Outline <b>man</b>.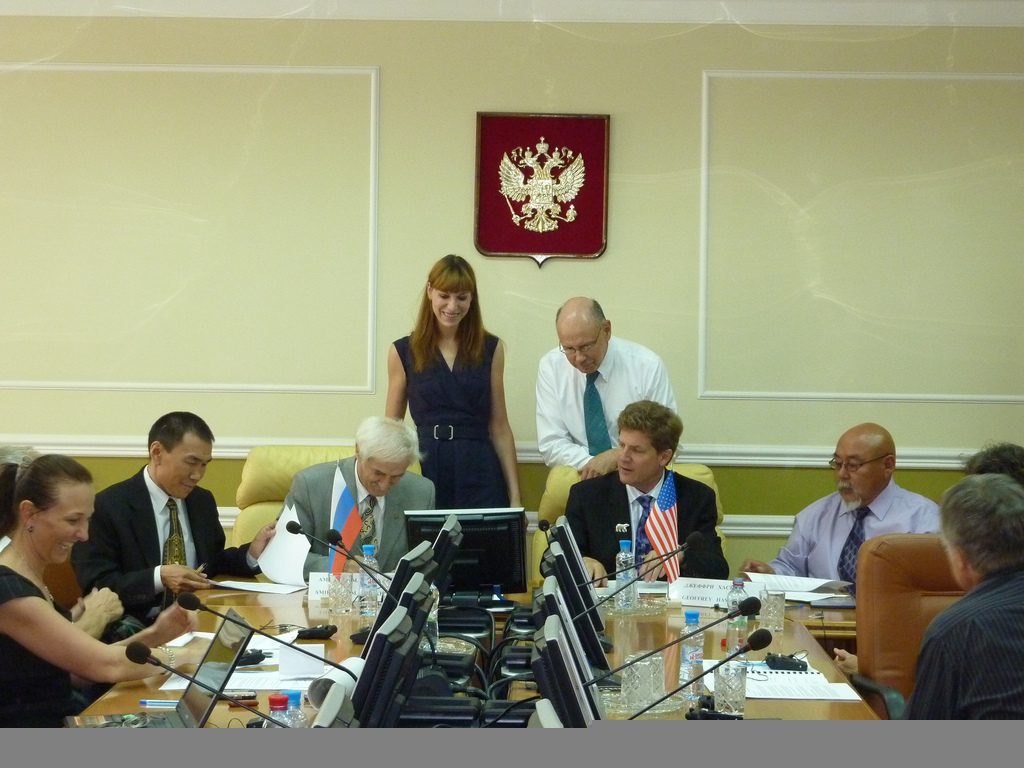
Outline: {"left": 563, "top": 400, "right": 730, "bottom": 587}.
